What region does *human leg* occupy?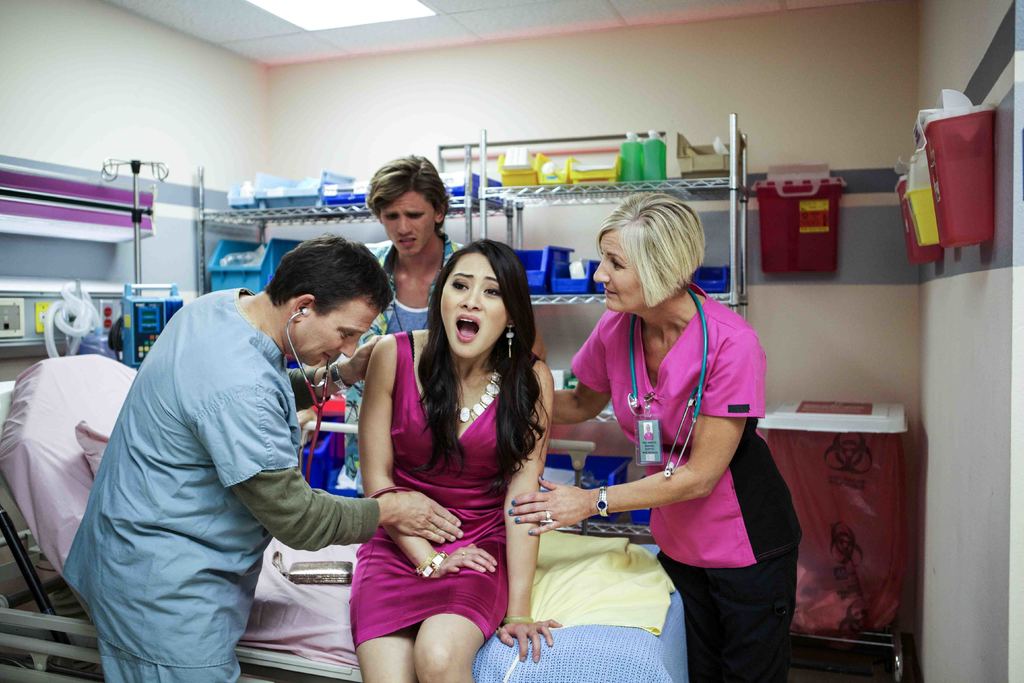
detection(662, 546, 714, 682).
